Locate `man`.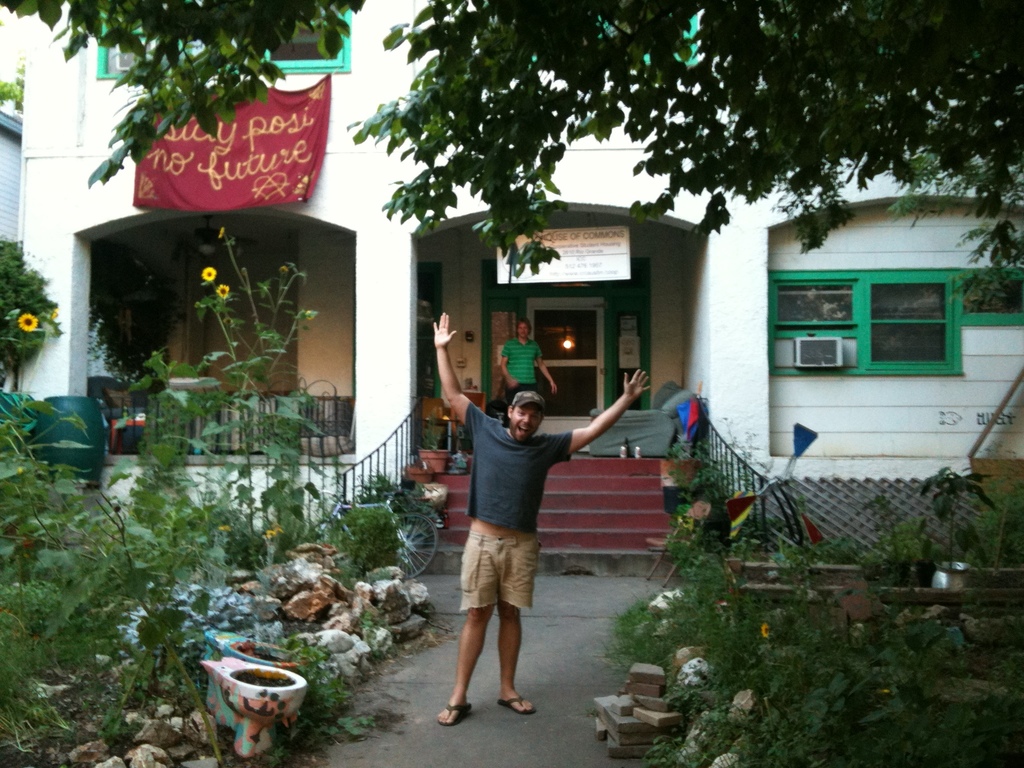
Bounding box: crop(499, 318, 559, 400).
